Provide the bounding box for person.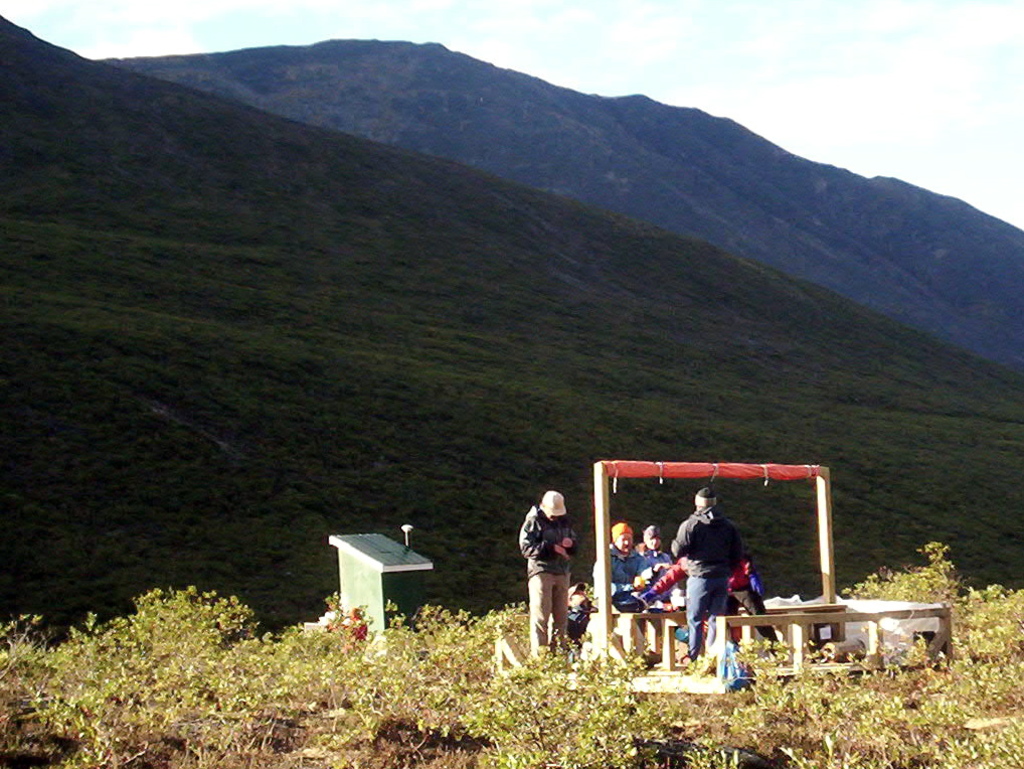
l=517, t=488, r=580, b=651.
